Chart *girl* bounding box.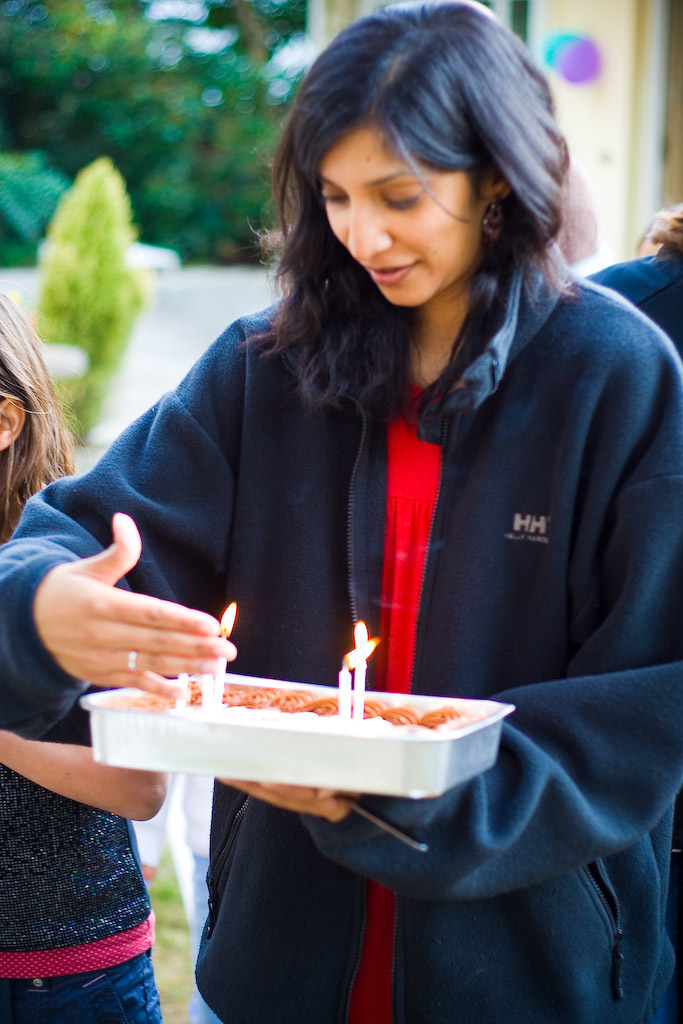
Charted: x1=0, y1=294, x2=162, y2=1023.
